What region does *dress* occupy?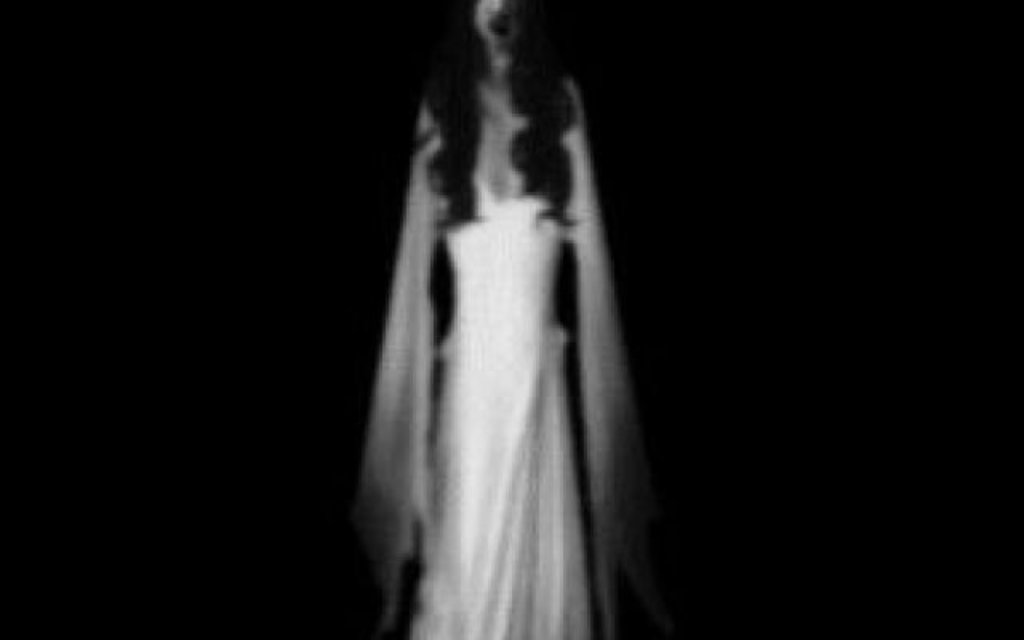
<box>358,85,635,638</box>.
